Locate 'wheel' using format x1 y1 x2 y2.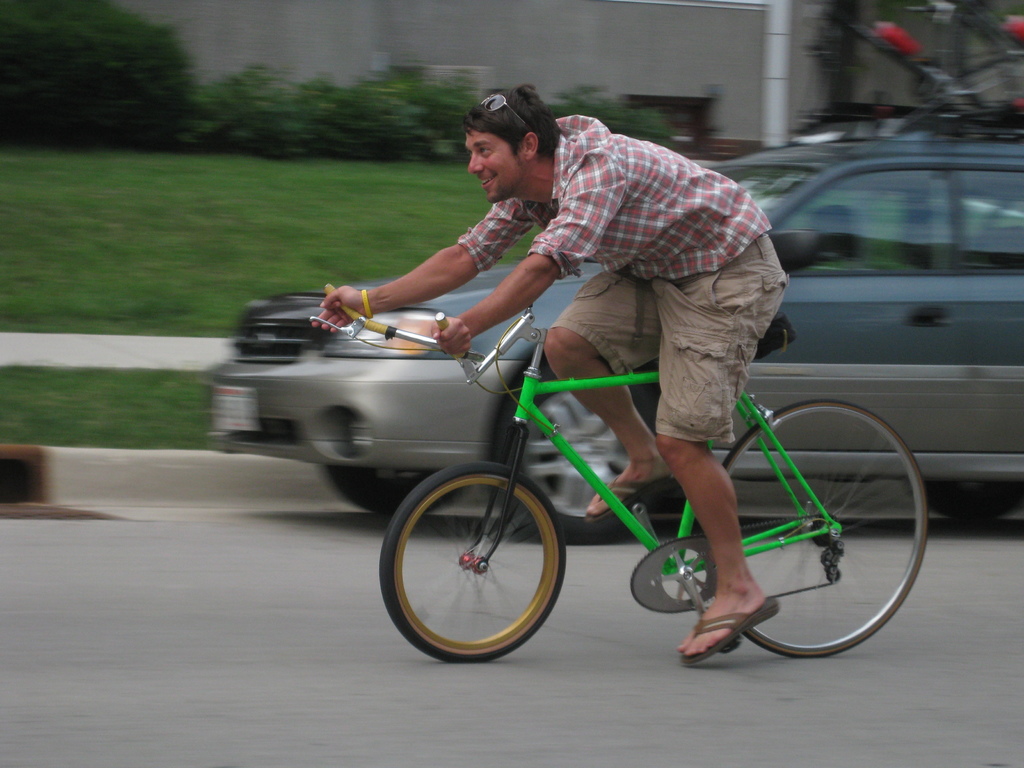
912 470 1023 519.
